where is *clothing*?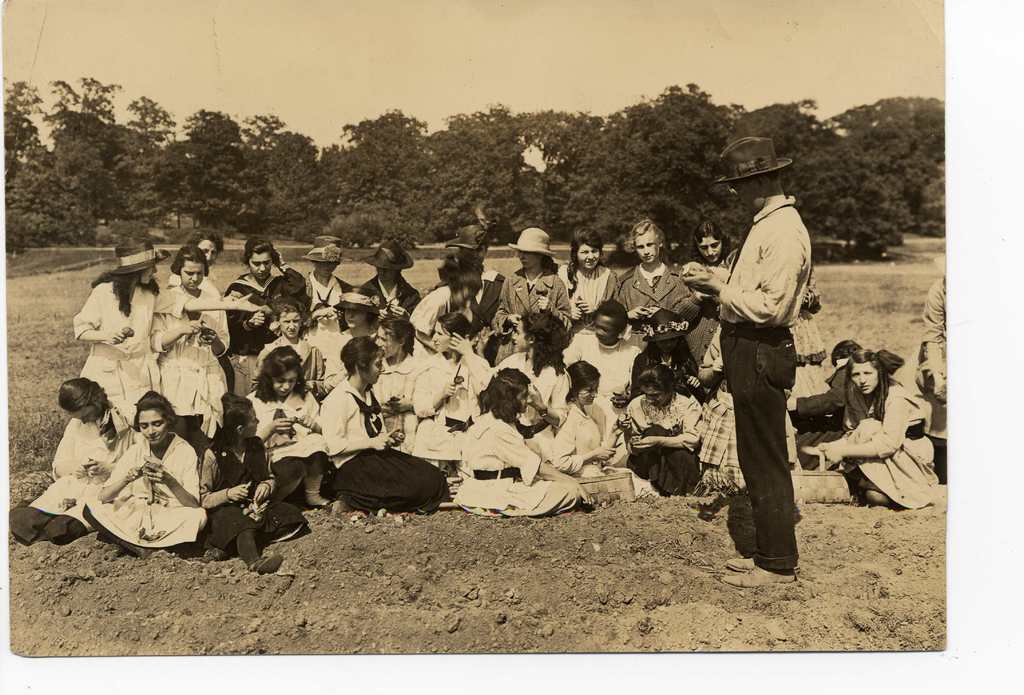
[692,387,753,507].
